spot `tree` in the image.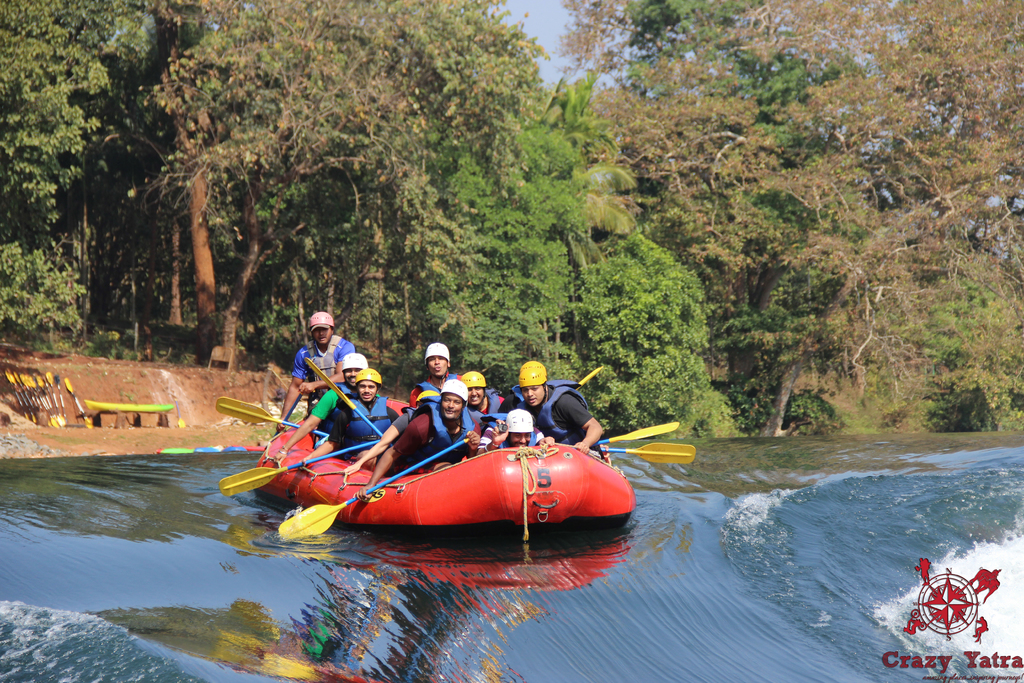
`tree` found at [left=413, top=68, right=720, bottom=425].
